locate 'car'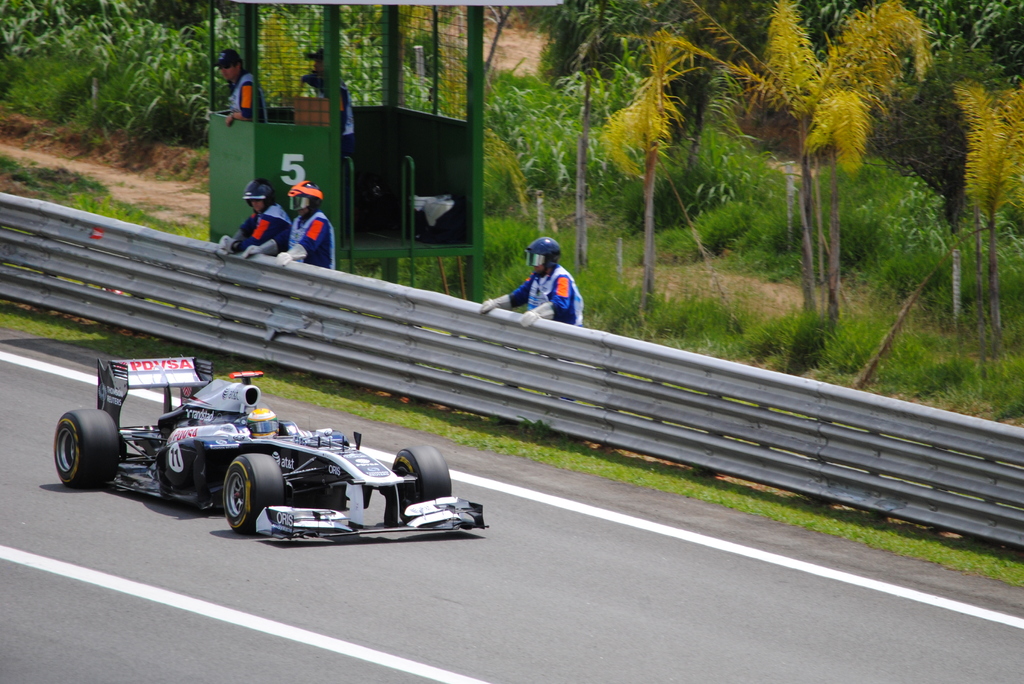
(48, 356, 492, 546)
